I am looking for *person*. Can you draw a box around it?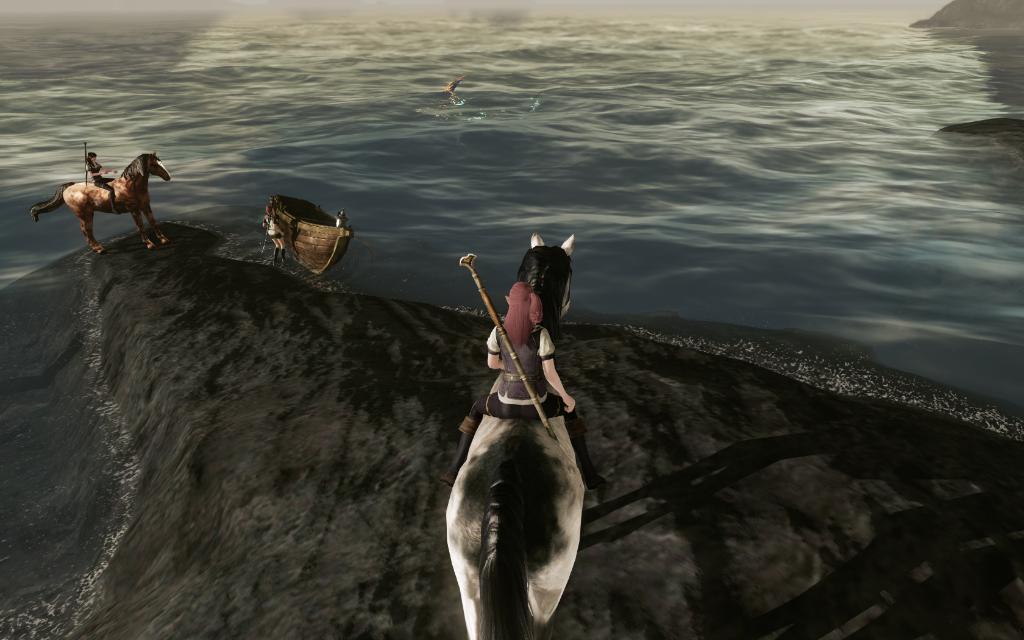
Sure, the bounding box is [87, 152, 121, 215].
